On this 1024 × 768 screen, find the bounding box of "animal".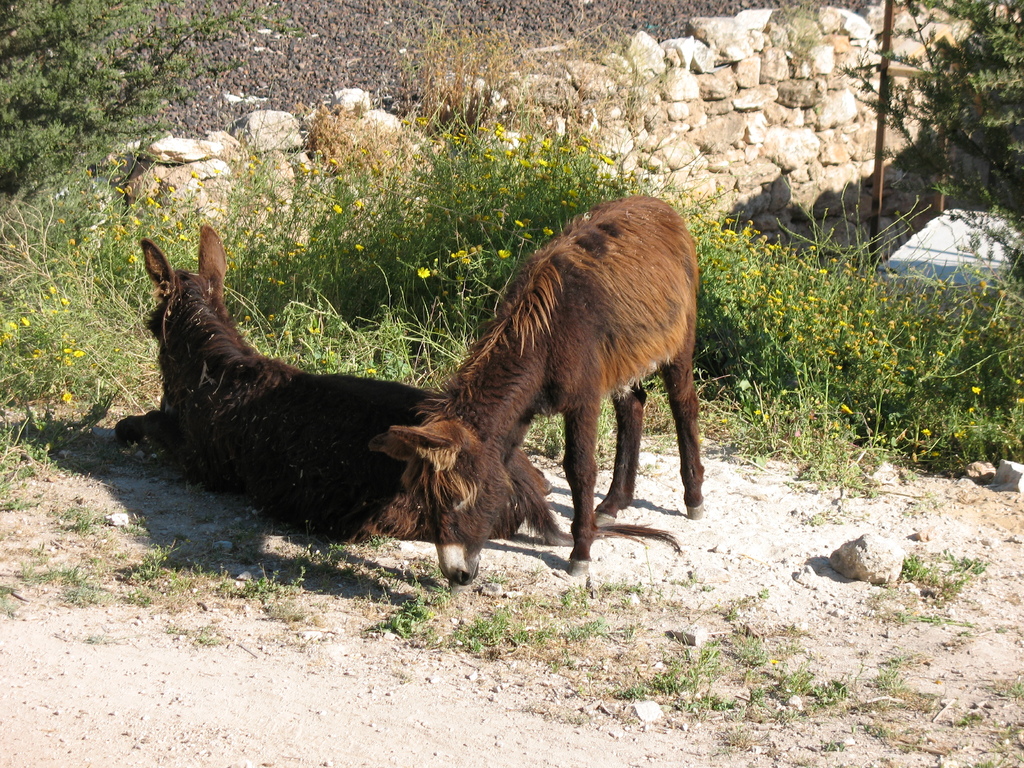
Bounding box: 361/191/700/579.
